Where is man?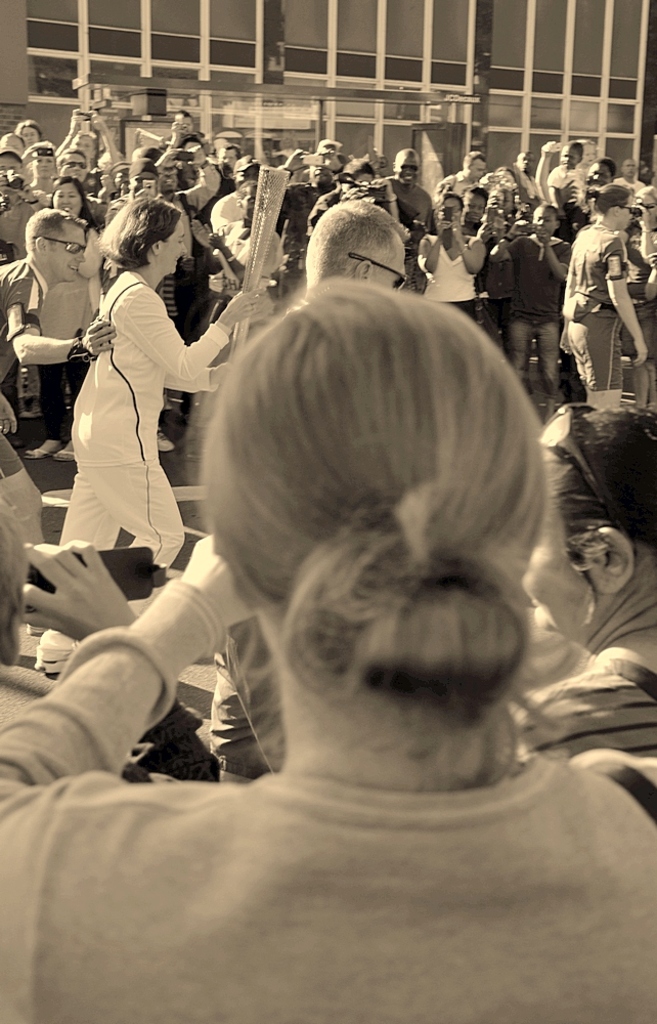
[0, 150, 38, 193].
